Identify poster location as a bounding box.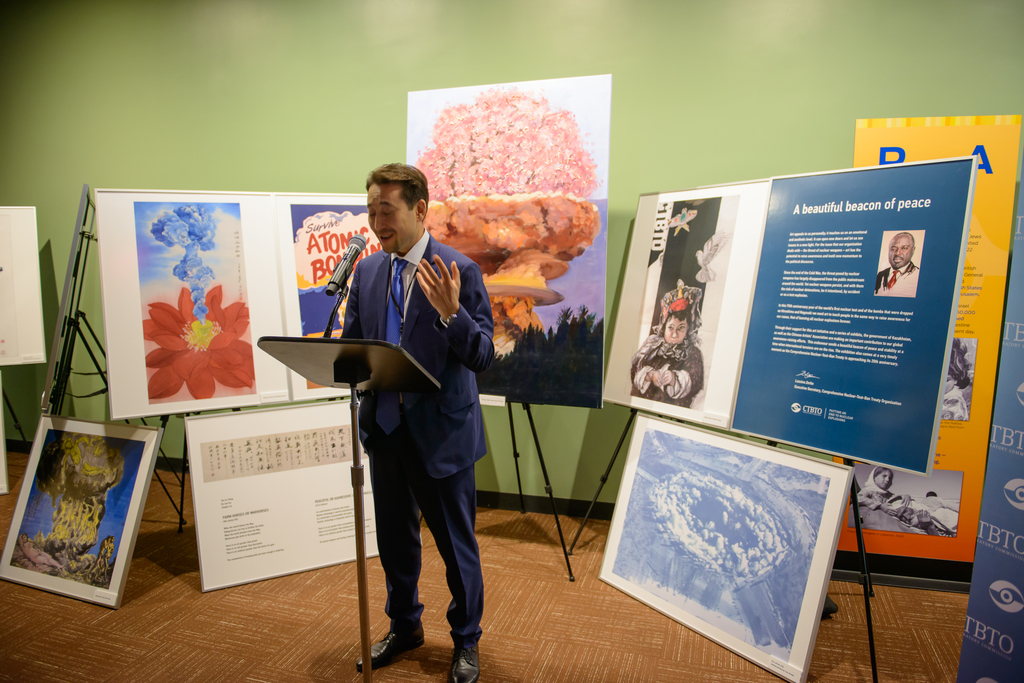
bbox=(93, 195, 365, 422).
